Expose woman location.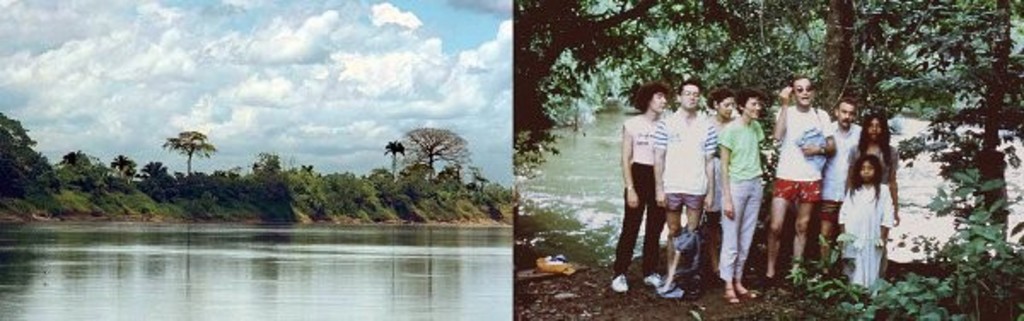
Exposed at 705 87 737 283.
